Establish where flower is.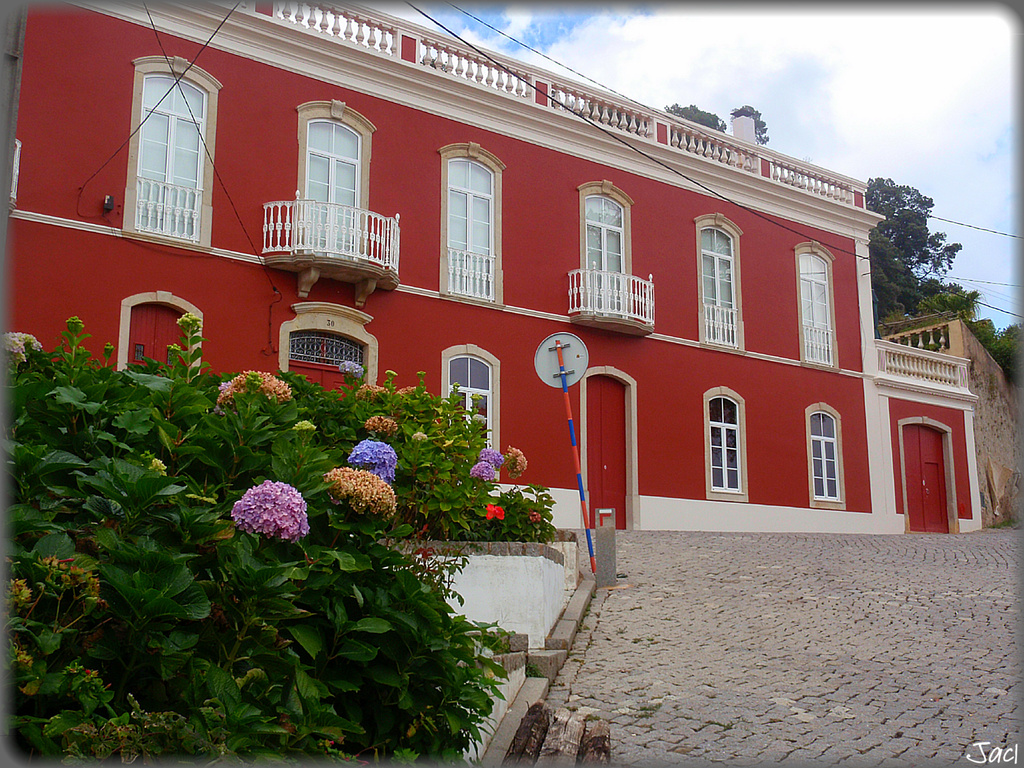
Established at bbox=(480, 446, 501, 463).
